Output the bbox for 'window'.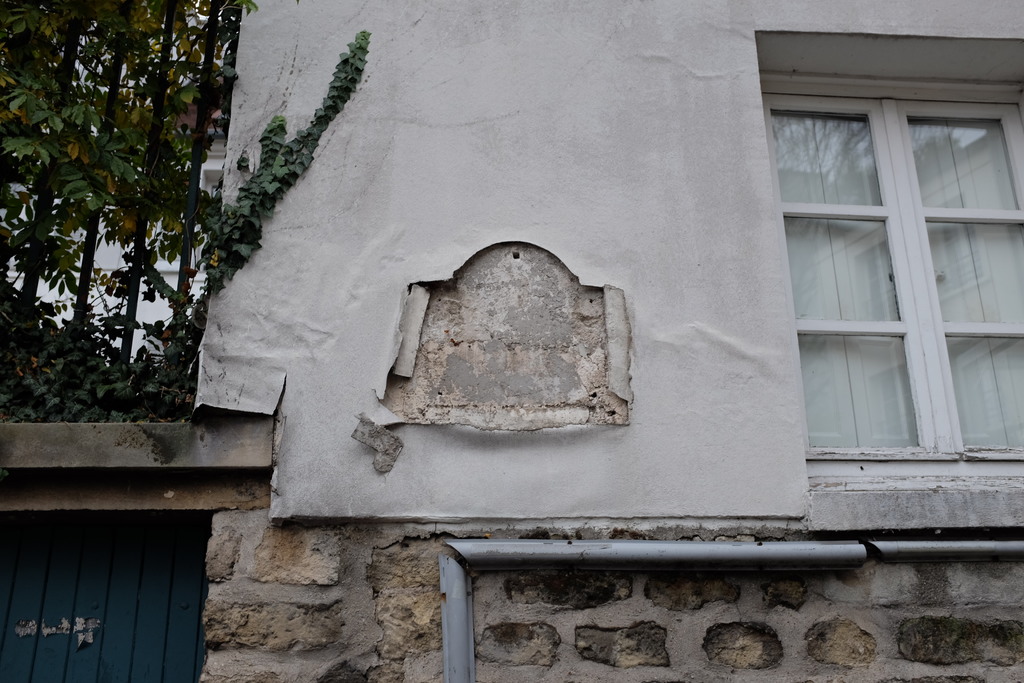
<region>766, 69, 1023, 496</region>.
